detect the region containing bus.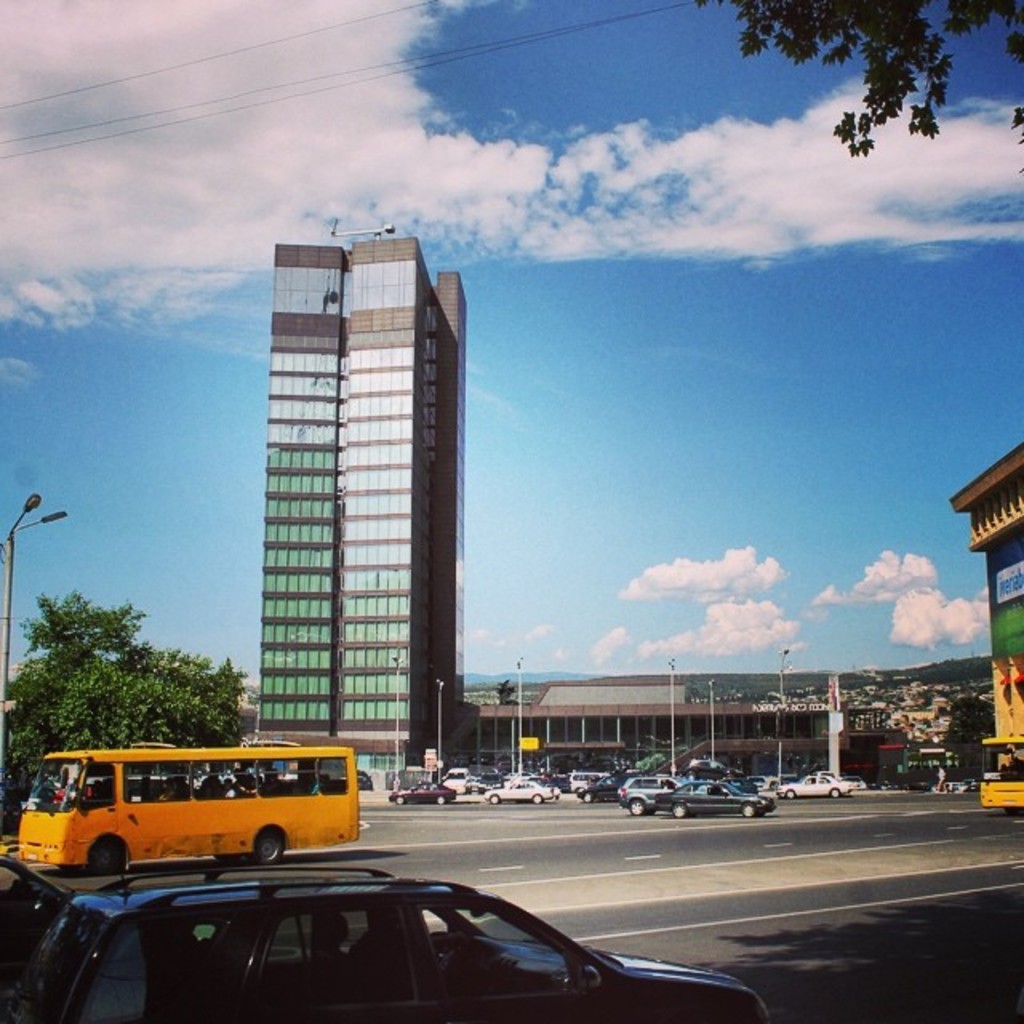
l=6, t=744, r=358, b=867.
